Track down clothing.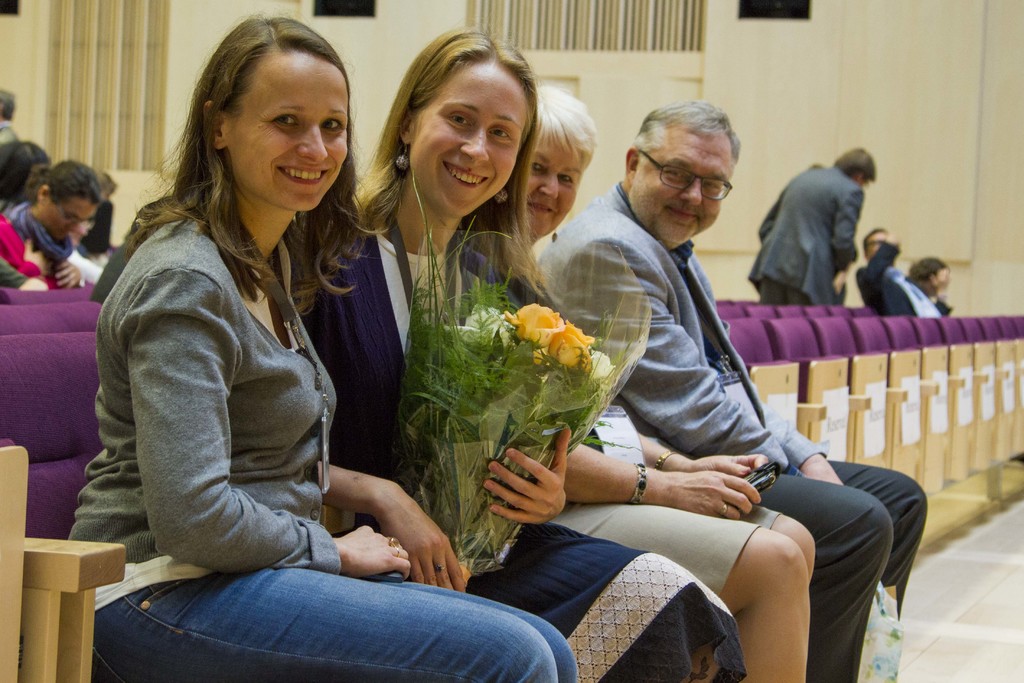
Tracked to Rect(0, 195, 73, 295).
